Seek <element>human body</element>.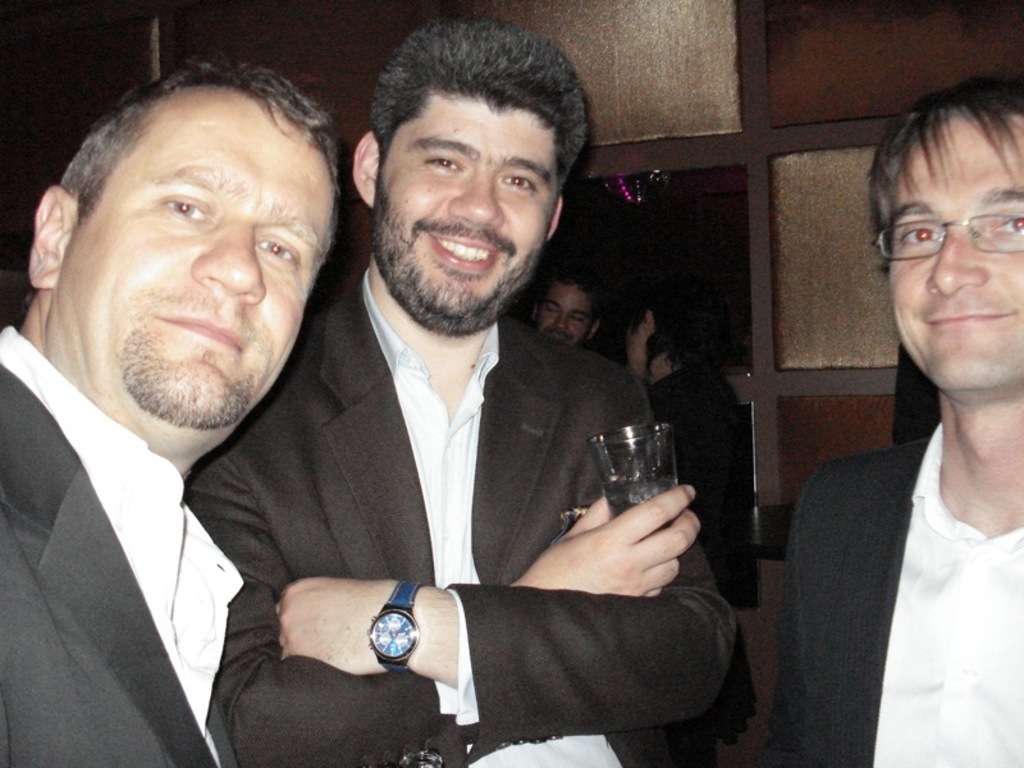
787 100 1023 760.
